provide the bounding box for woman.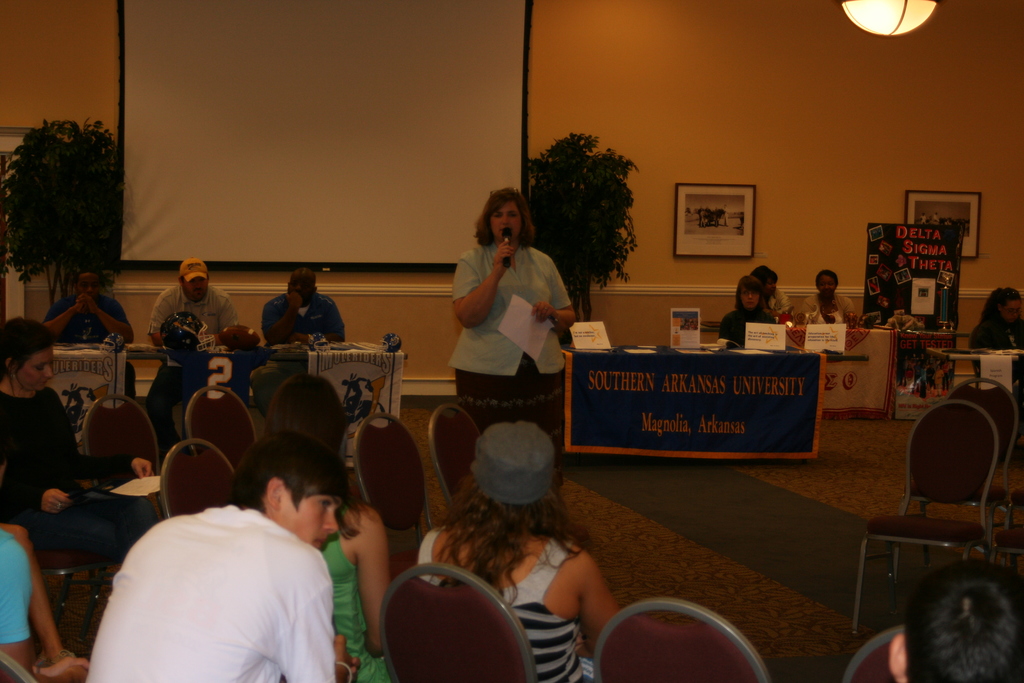
{"left": 0, "top": 318, "right": 173, "bottom": 554}.
